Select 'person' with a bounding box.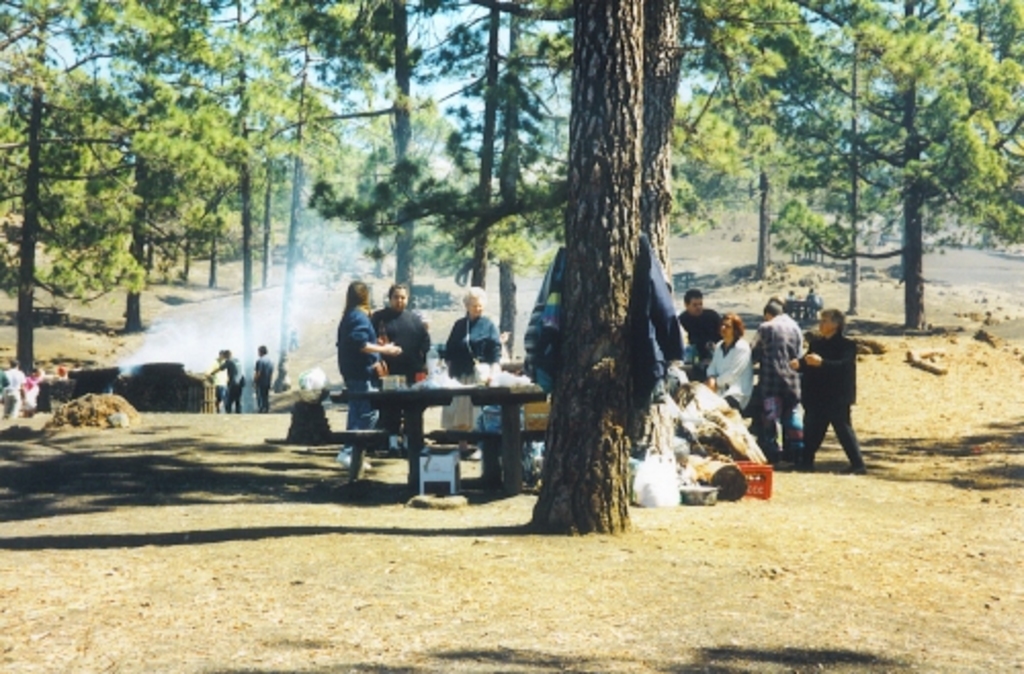
20 367 49 422.
